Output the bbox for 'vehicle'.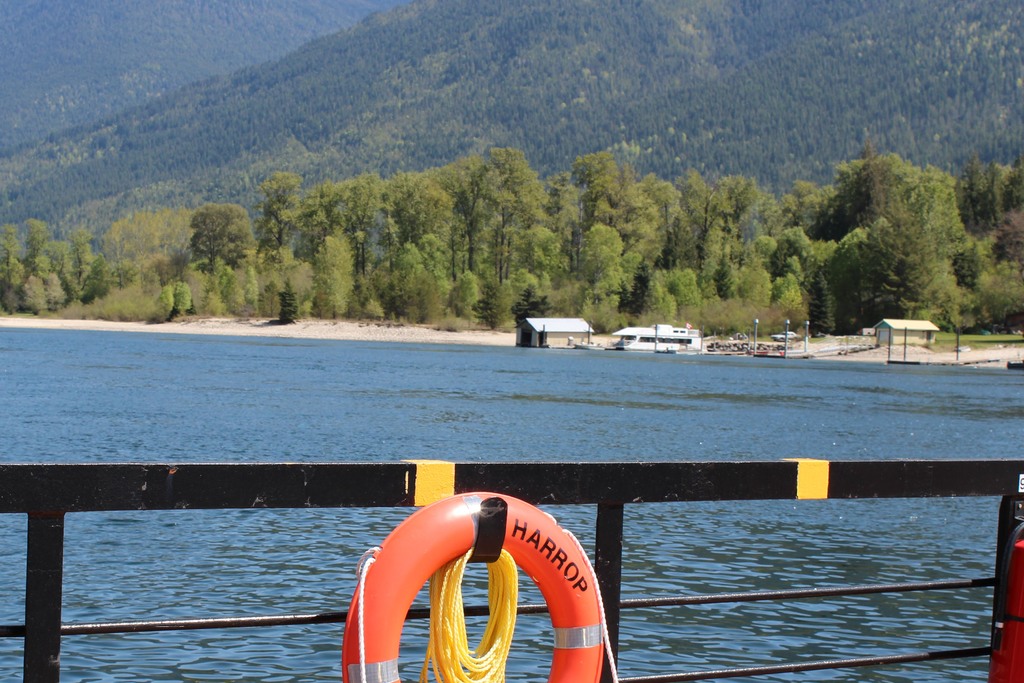
{"x1": 605, "y1": 319, "x2": 701, "y2": 351}.
